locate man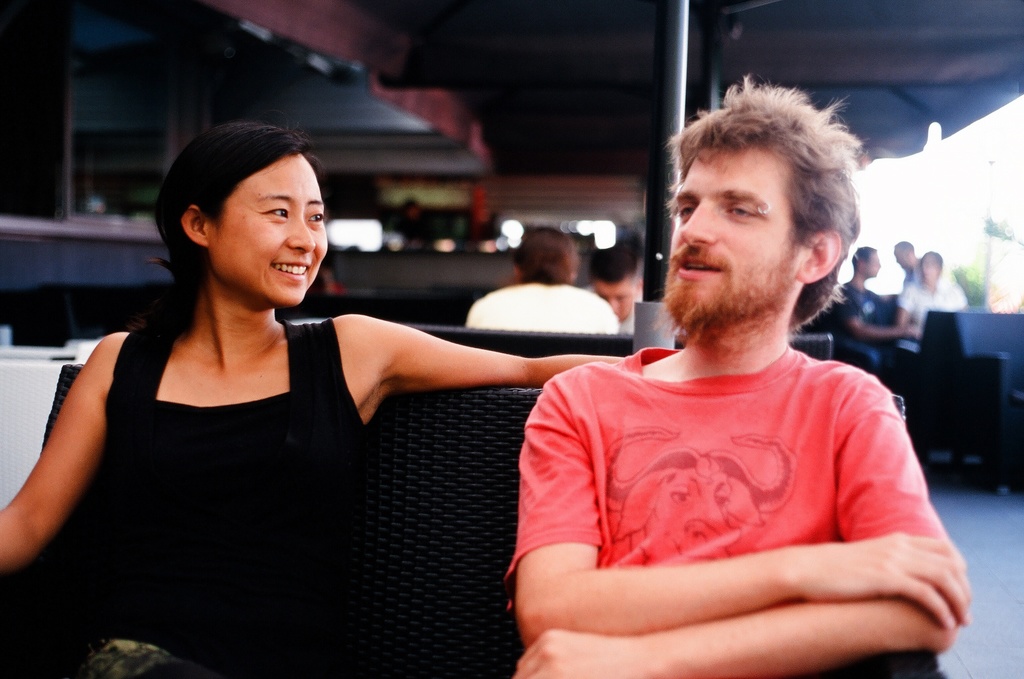
[466,110,963,662]
